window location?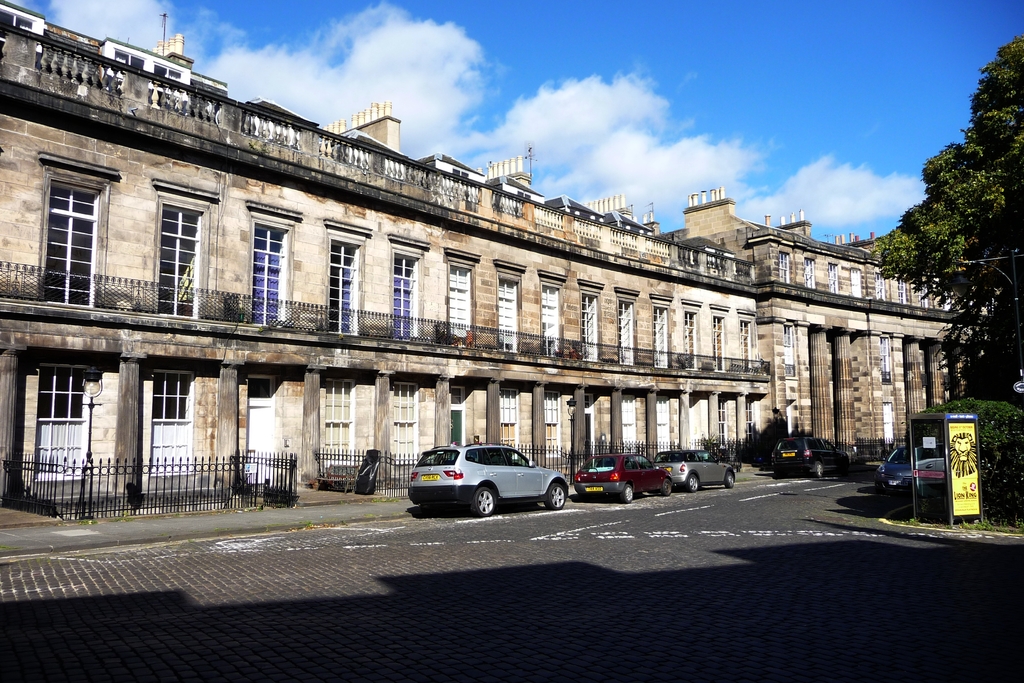
box=[113, 52, 140, 71]
